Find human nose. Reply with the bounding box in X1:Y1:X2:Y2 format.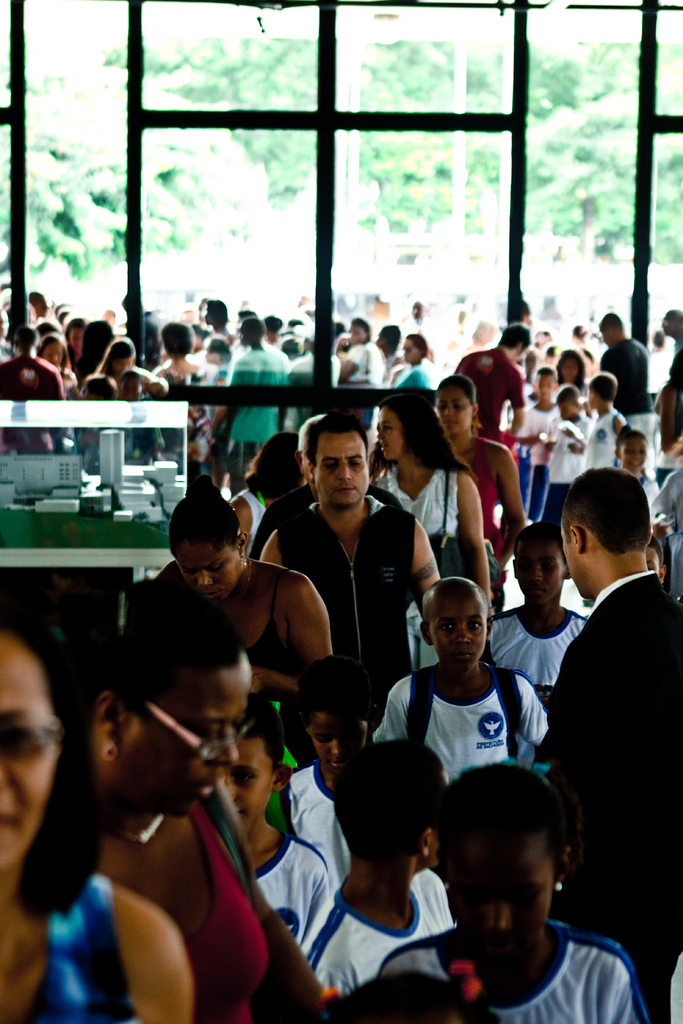
338:463:354:483.
